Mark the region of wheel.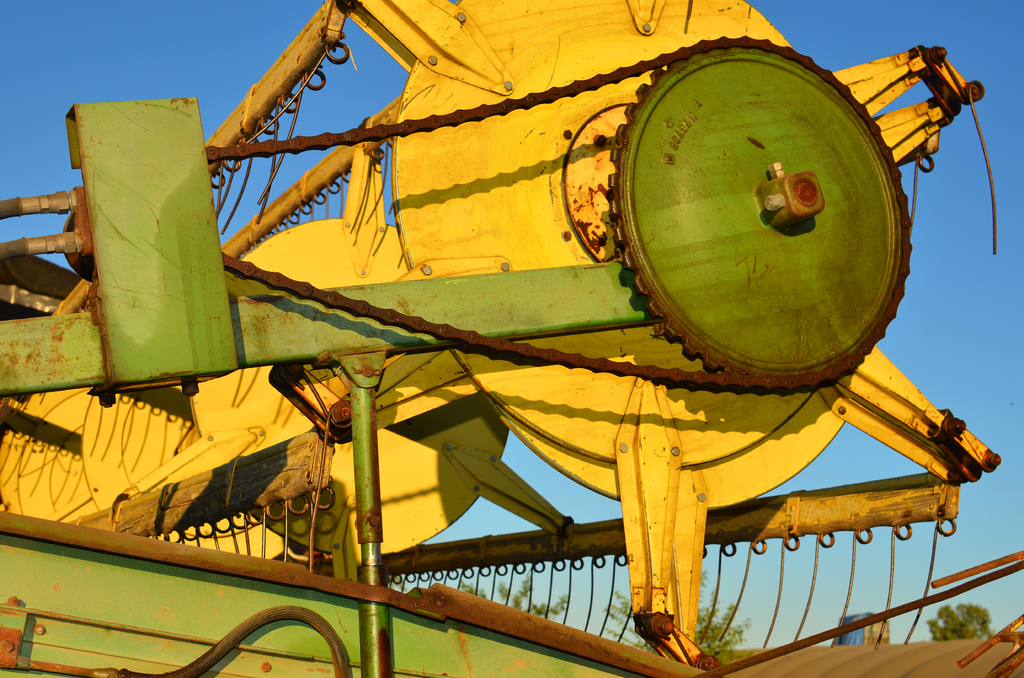
Region: bbox(607, 41, 905, 387).
